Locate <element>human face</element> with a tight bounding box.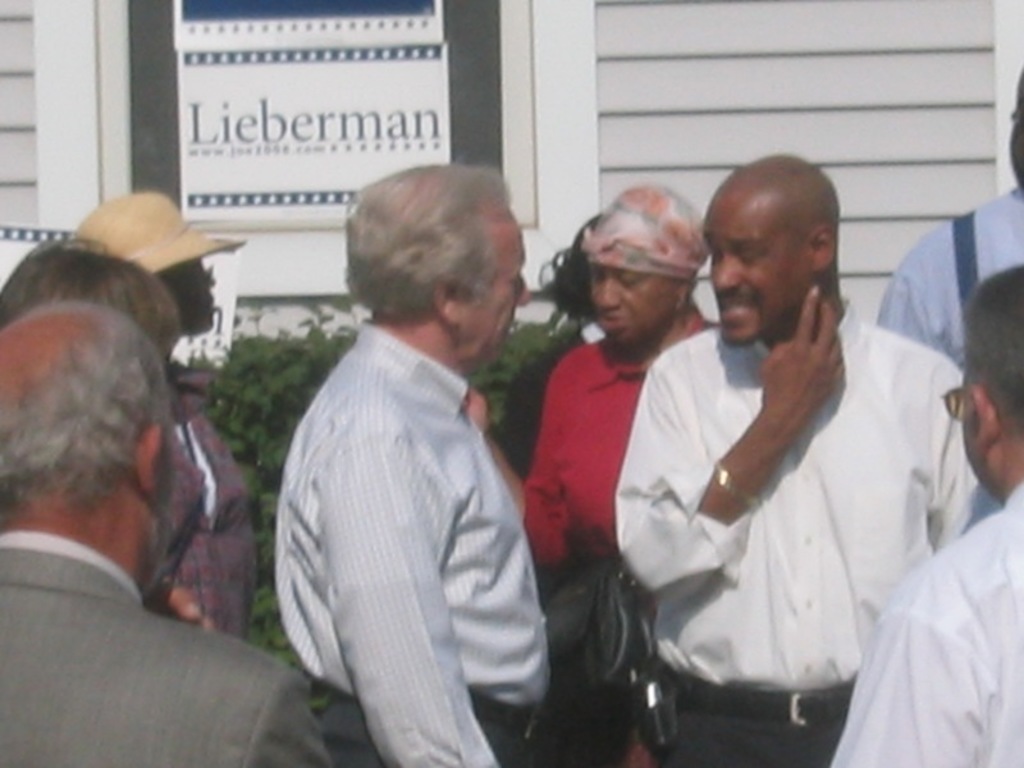
(x1=700, y1=198, x2=808, y2=346).
